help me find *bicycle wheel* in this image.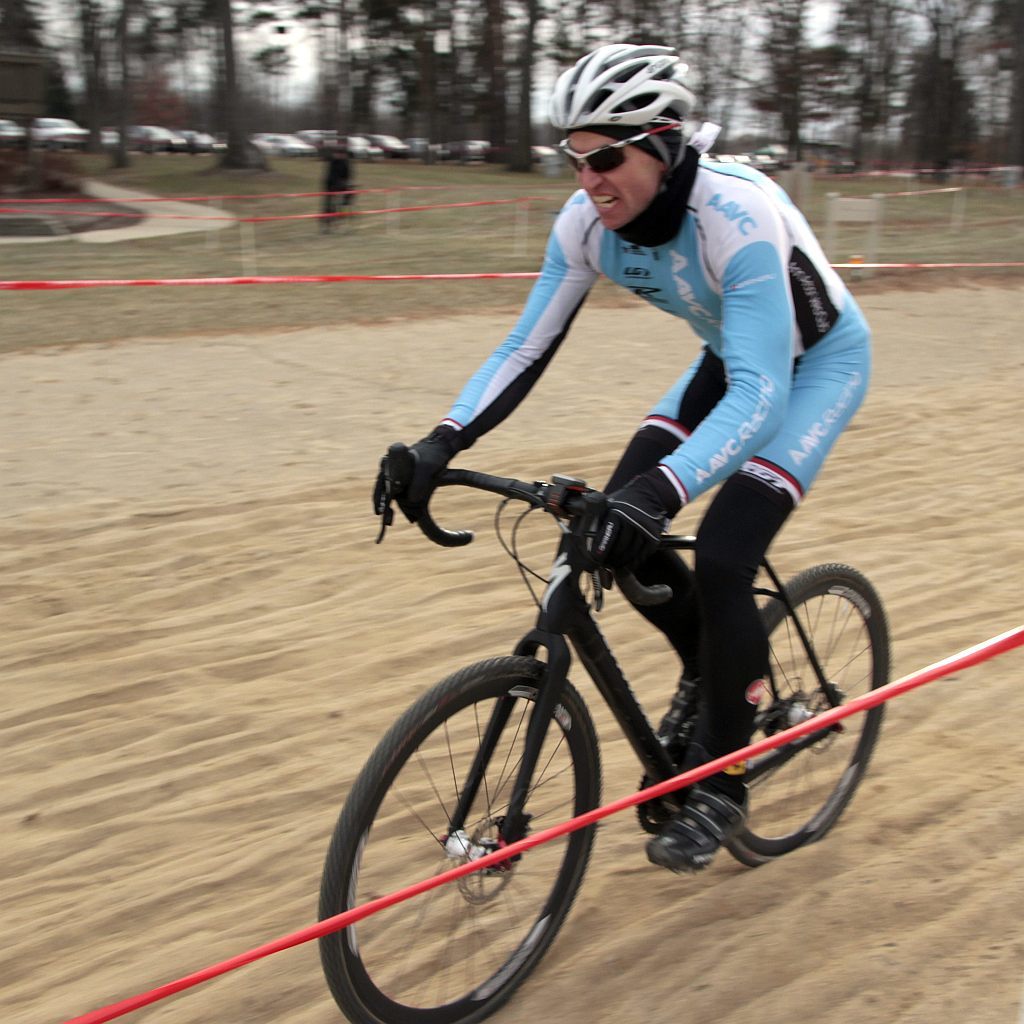
Found it: [722,569,891,867].
